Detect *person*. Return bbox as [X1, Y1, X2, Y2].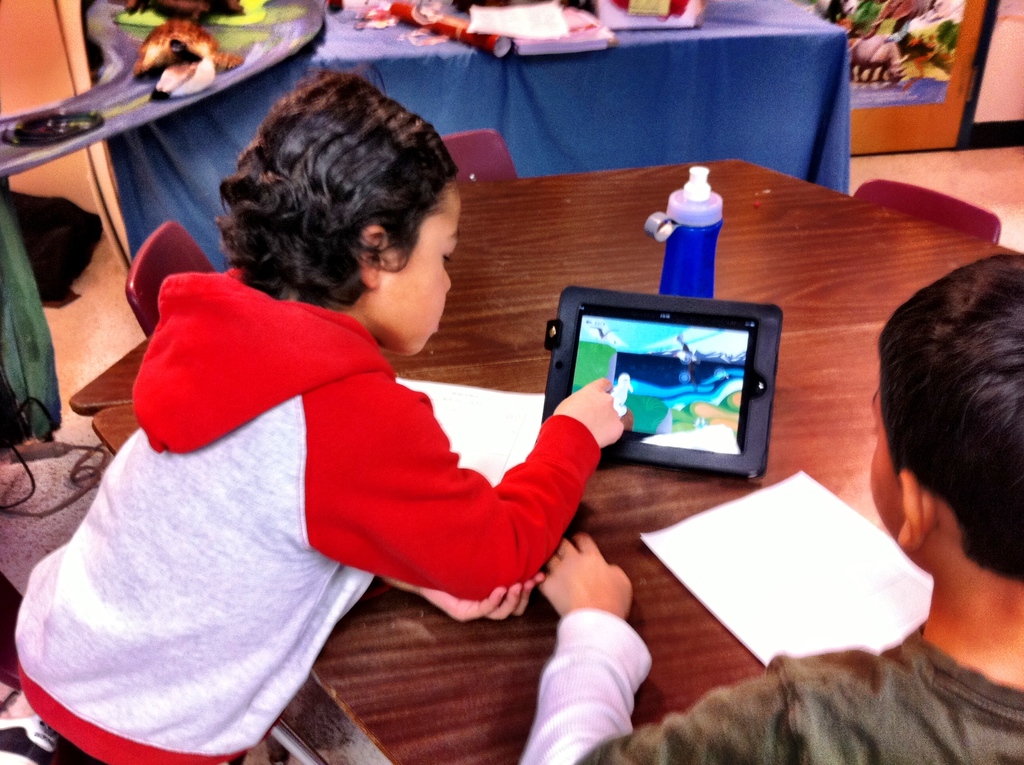
[519, 252, 1023, 764].
